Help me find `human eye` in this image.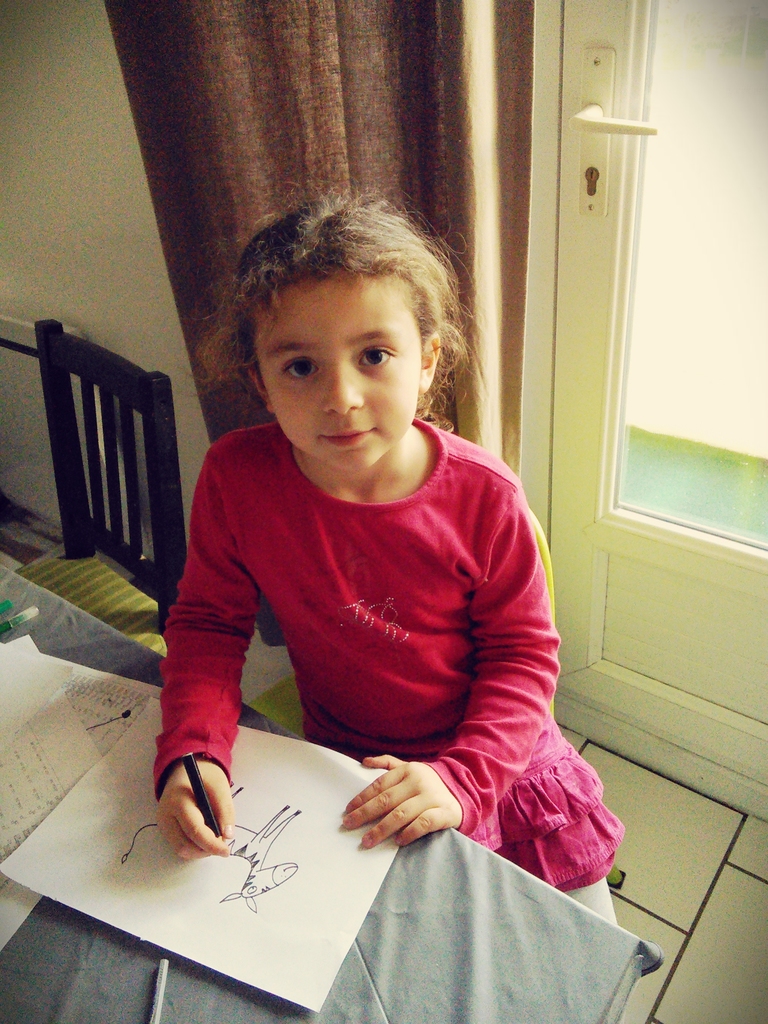
Found it: 276:355:324:386.
